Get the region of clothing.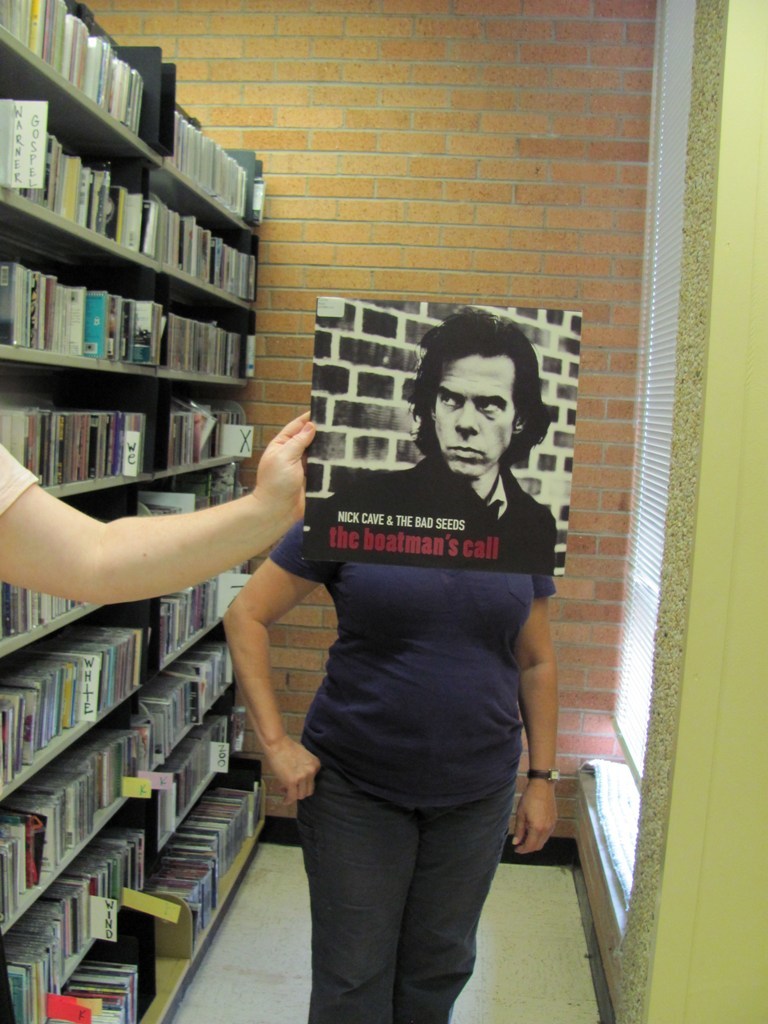
<box>263,299,570,1020</box>.
